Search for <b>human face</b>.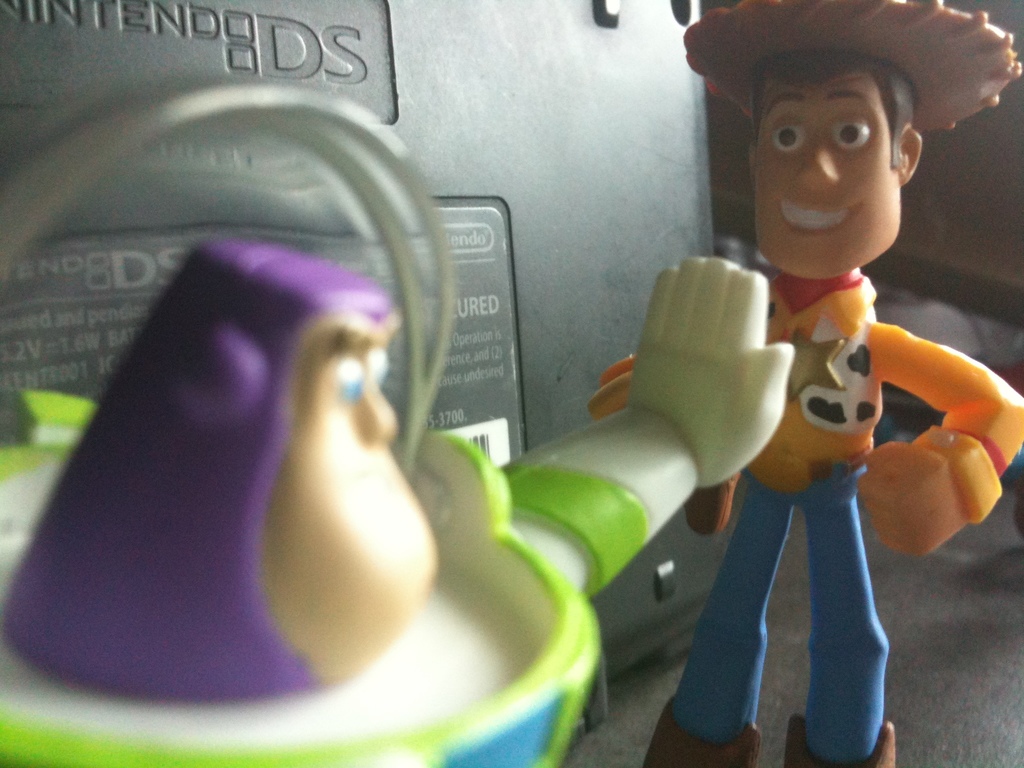
Found at [273, 331, 444, 675].
